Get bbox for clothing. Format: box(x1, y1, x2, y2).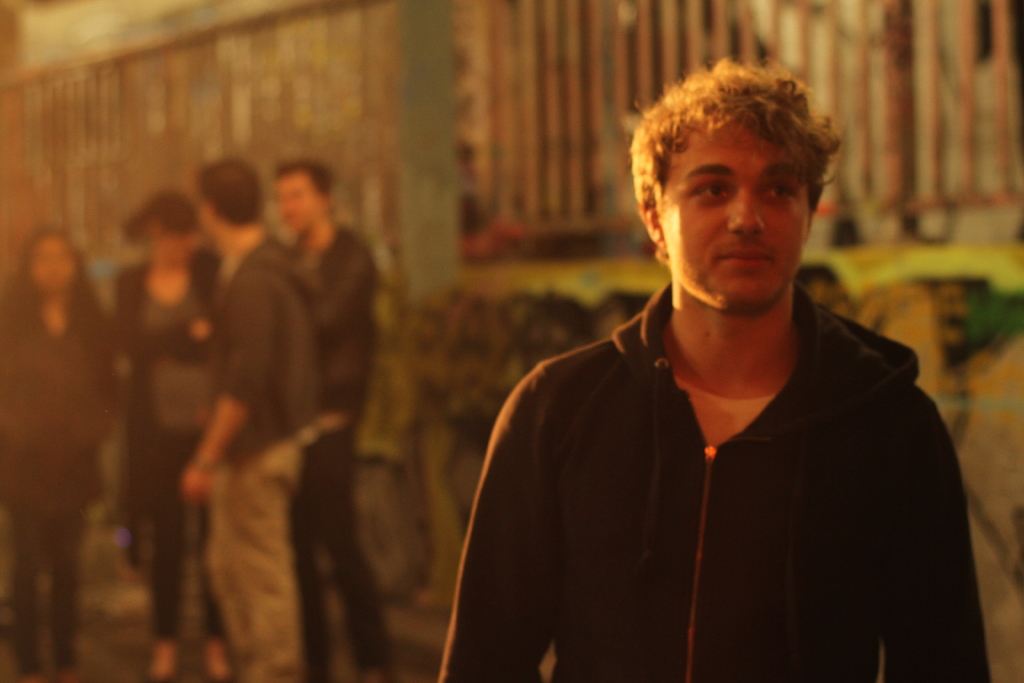
box(469, 258, 967, 670).
